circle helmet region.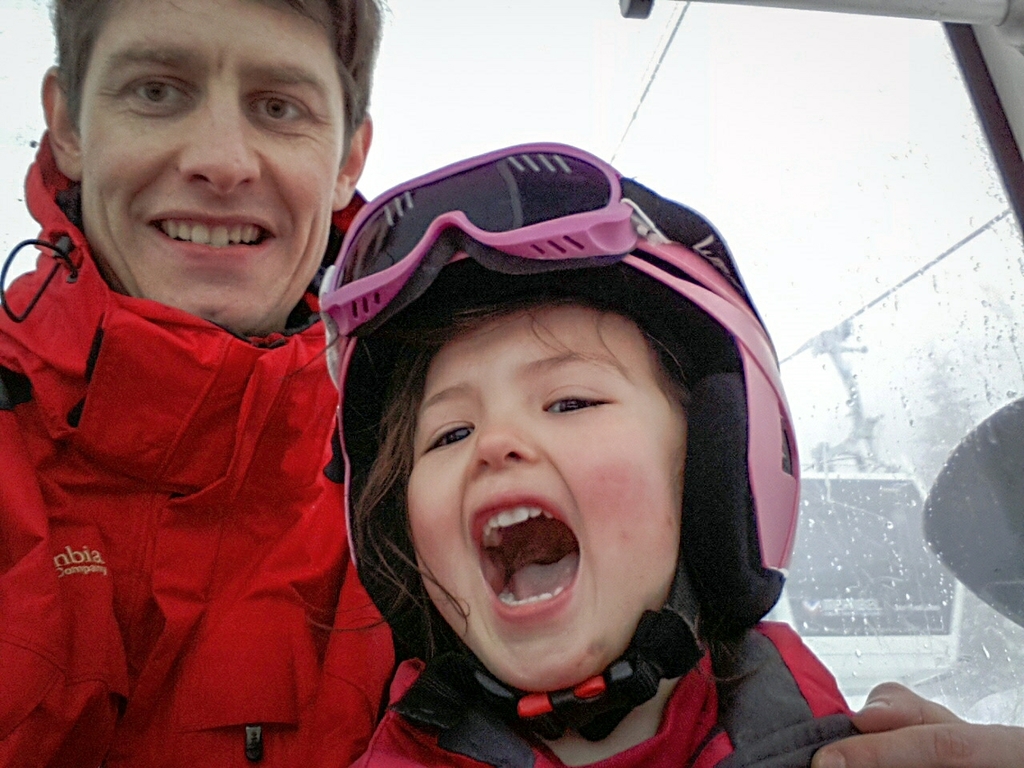
Region: bbox(258, 134, 817, 706).
